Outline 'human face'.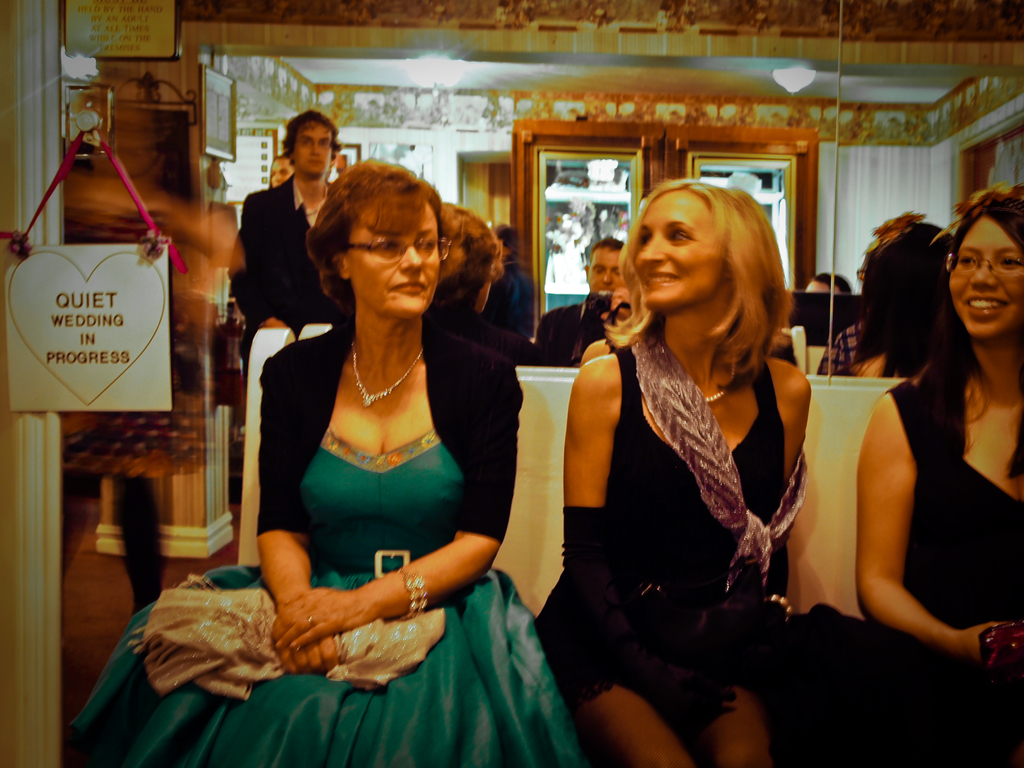
Outline: bbox=(275, 151, 289, 187).
